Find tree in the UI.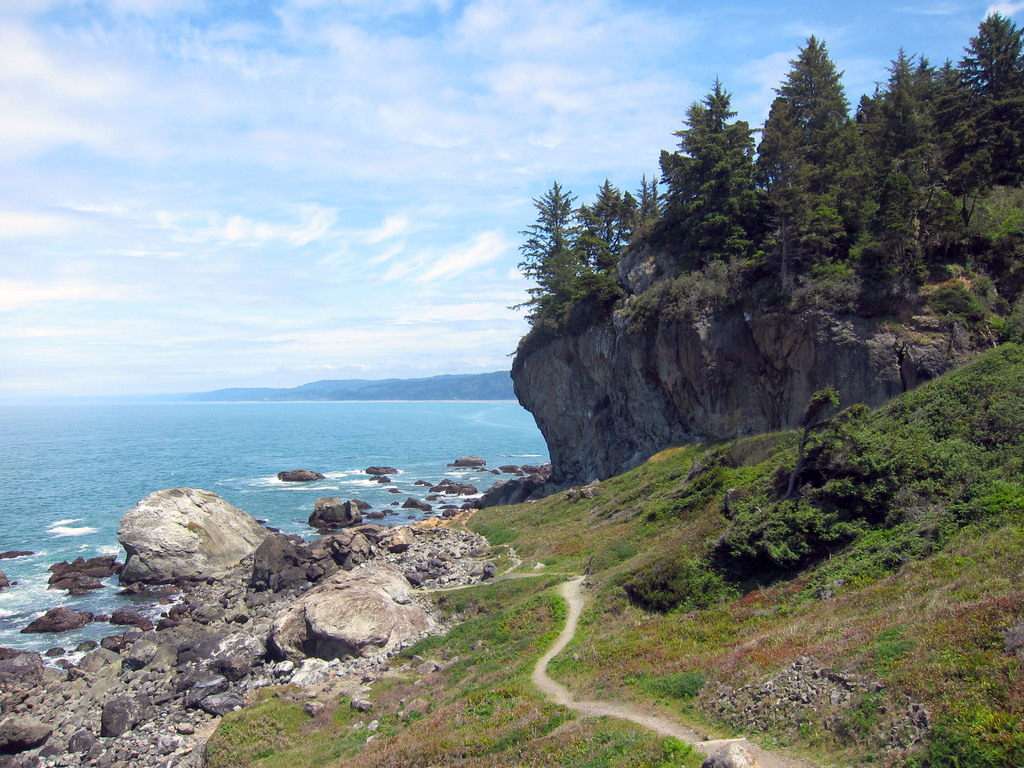
UI element at rect(656, 64, 771, 271).
